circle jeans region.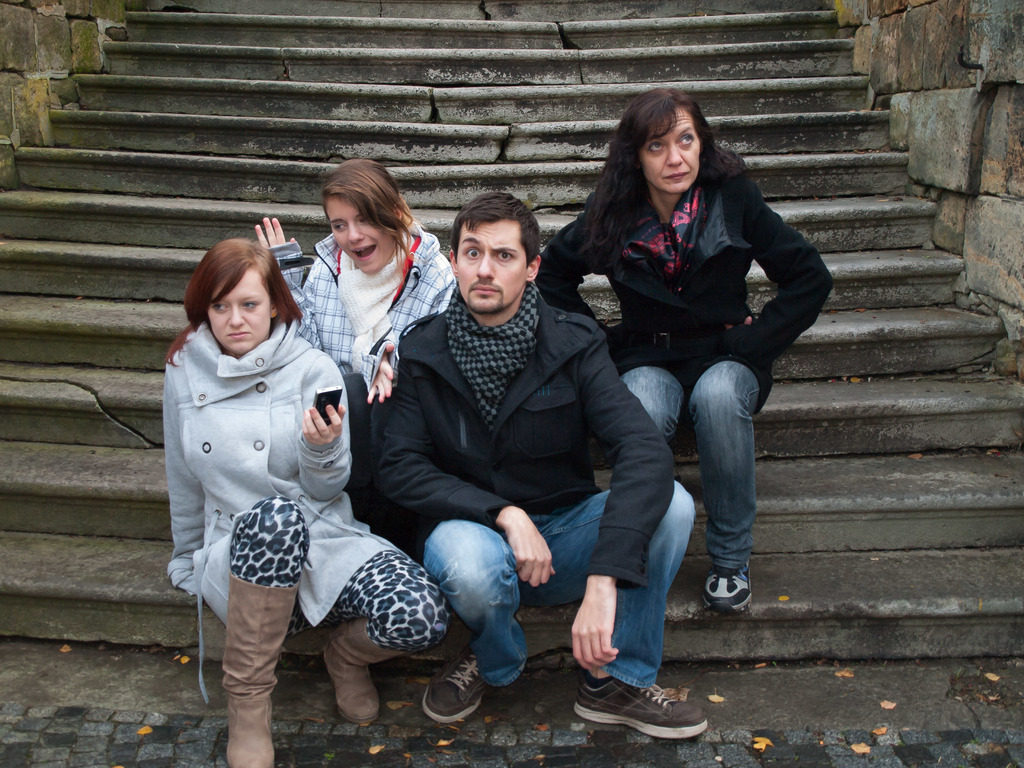
Region: bbox=[424, 481, 697, 693].
